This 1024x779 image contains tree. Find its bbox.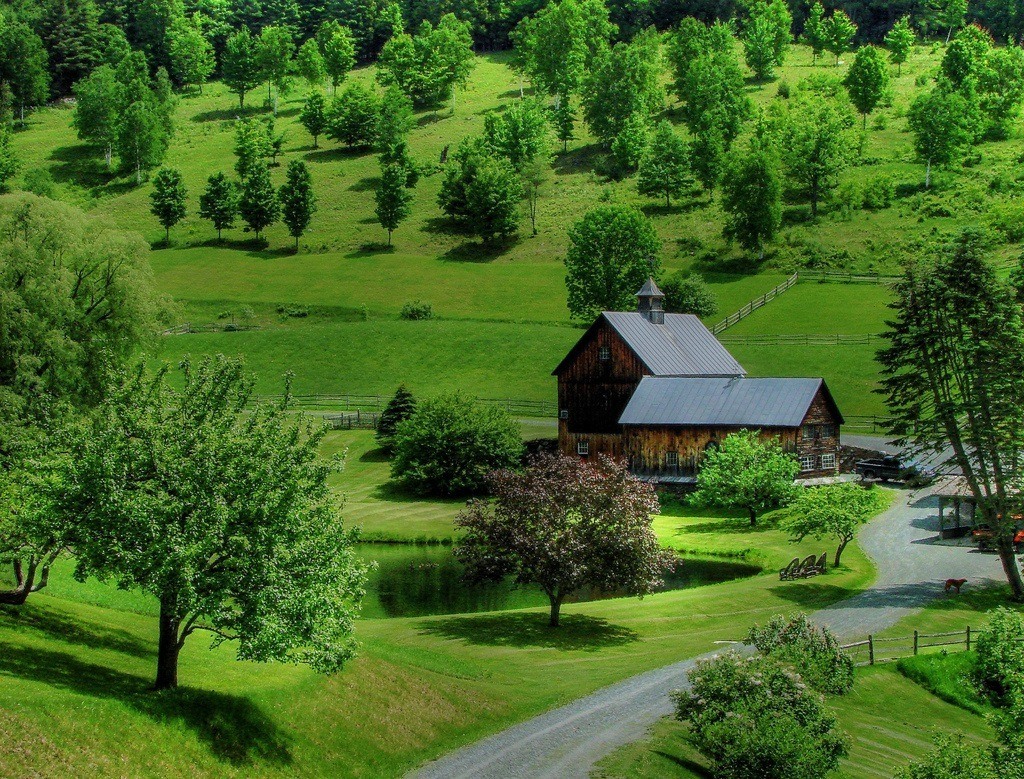
left=883, top=200, right=1009, bottom=533.
